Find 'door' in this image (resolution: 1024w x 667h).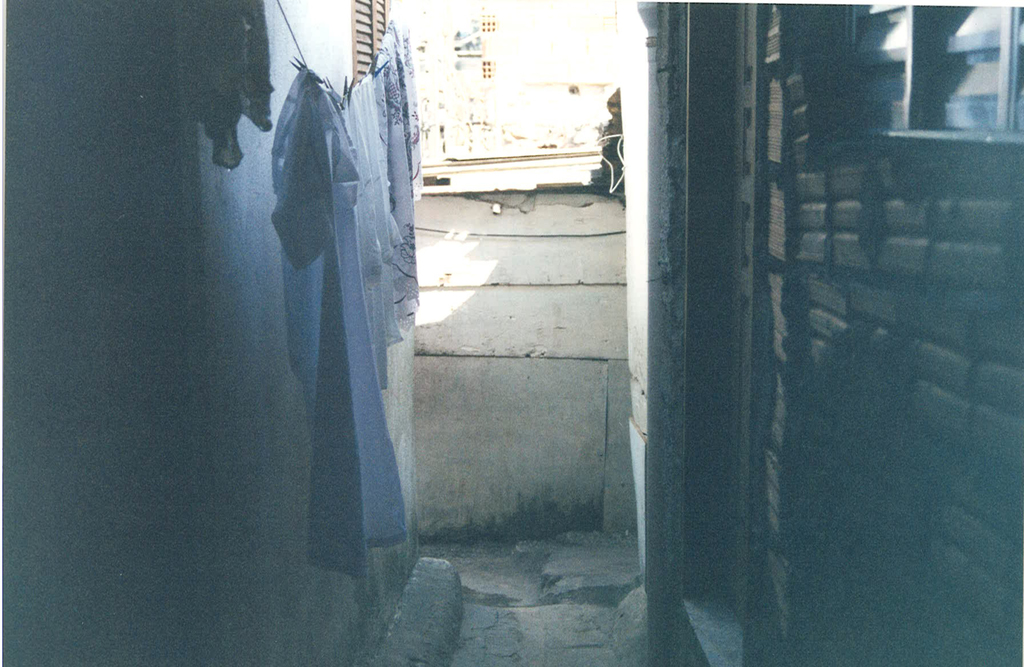
692,0,783,627.
